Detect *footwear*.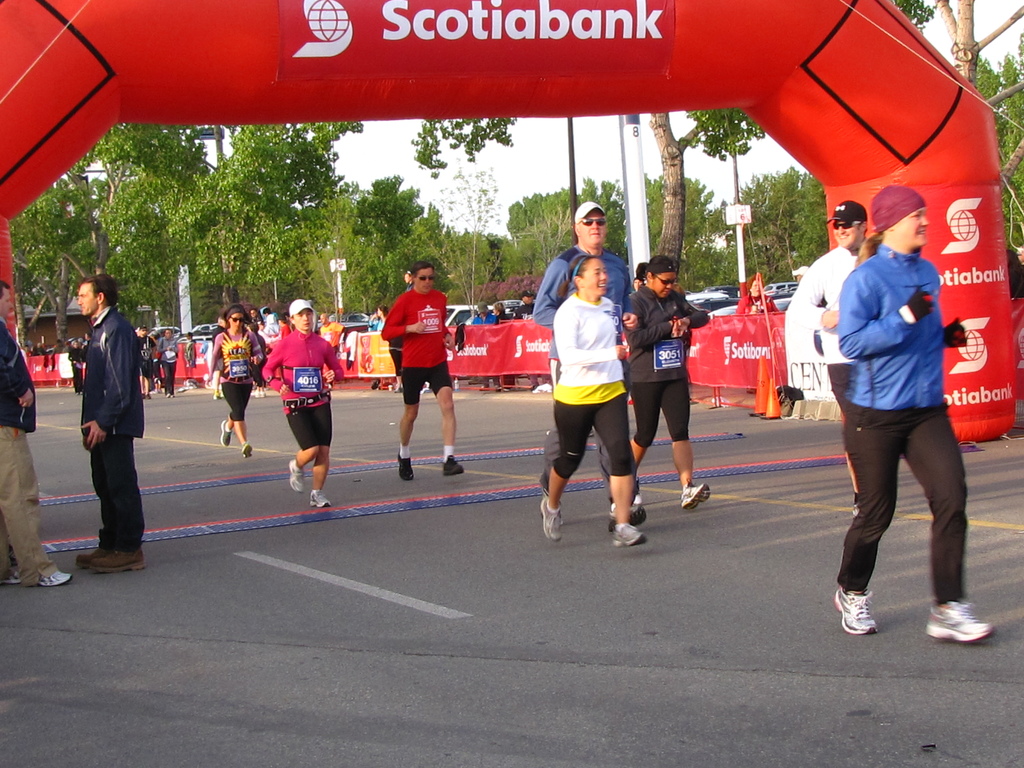
Detected at [612, 520, 643, 547].
